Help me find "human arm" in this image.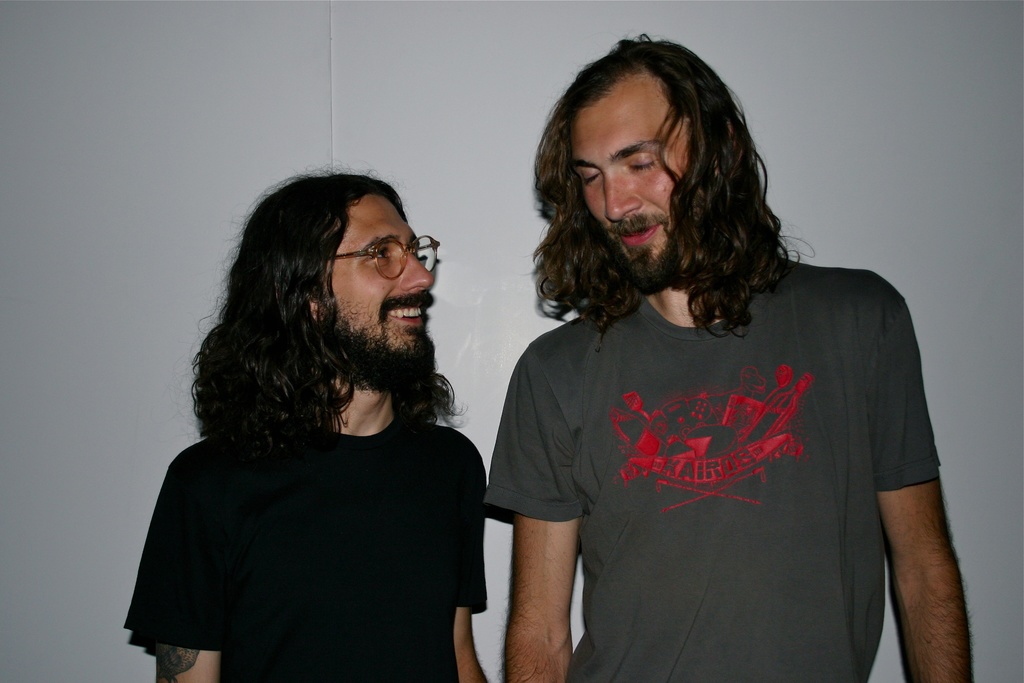
Found it: <region>157, 446, 212, 682</region>.
